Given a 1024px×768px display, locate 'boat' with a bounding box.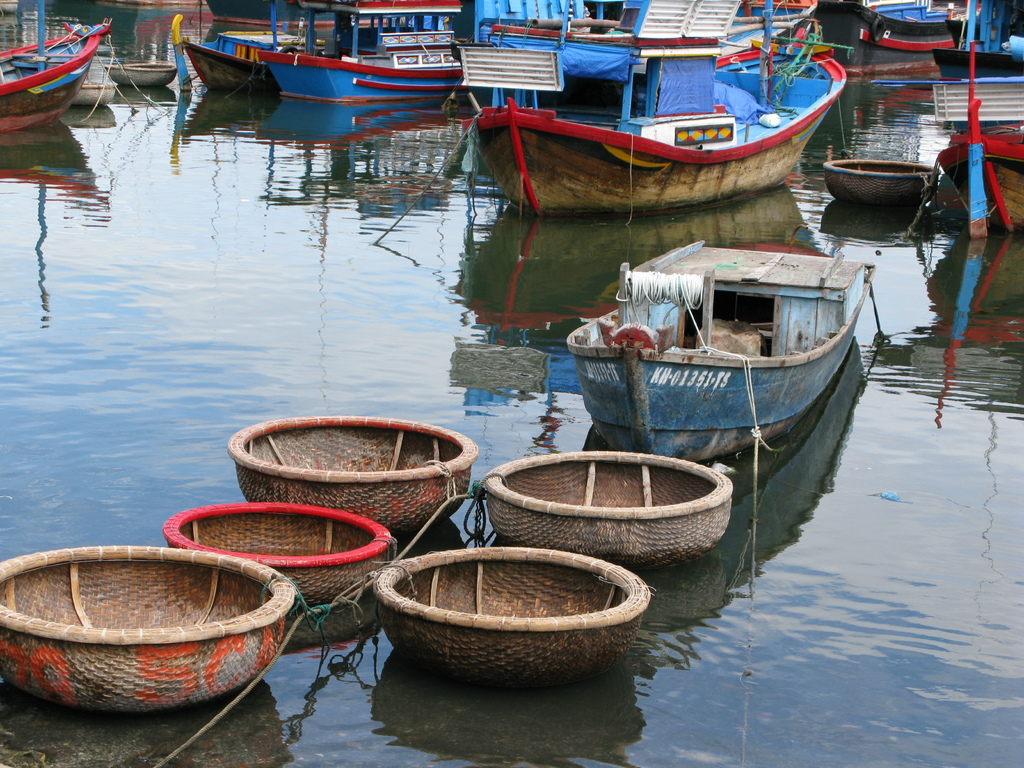
Located: detection(874, 0, 1023, 122).
